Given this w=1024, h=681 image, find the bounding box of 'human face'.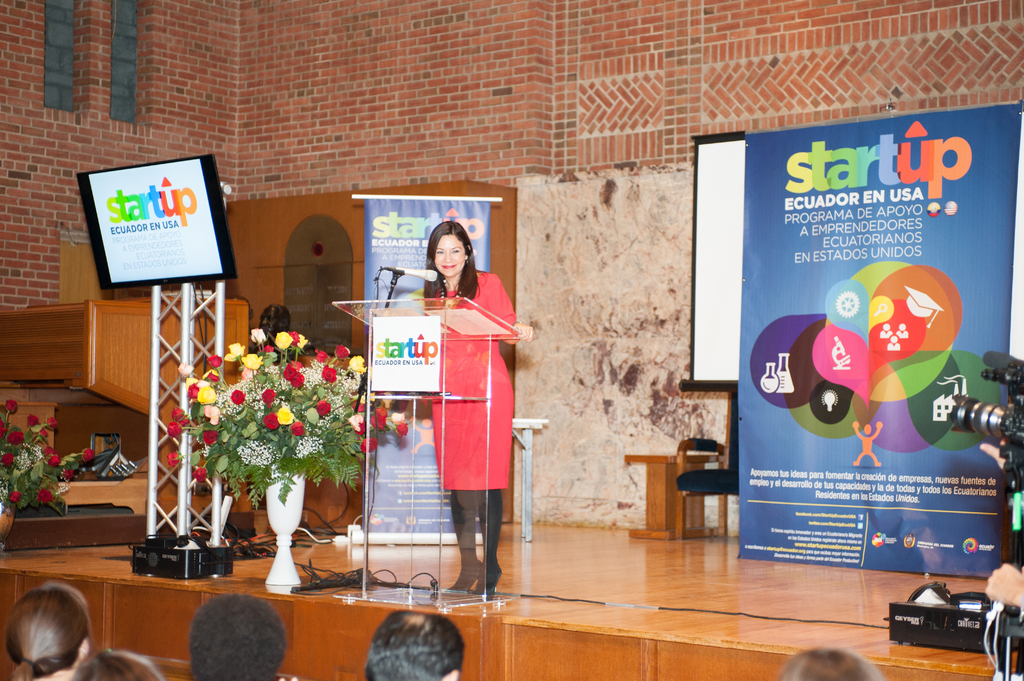
<bbox>431, 232, 467, 281</bbox>.
